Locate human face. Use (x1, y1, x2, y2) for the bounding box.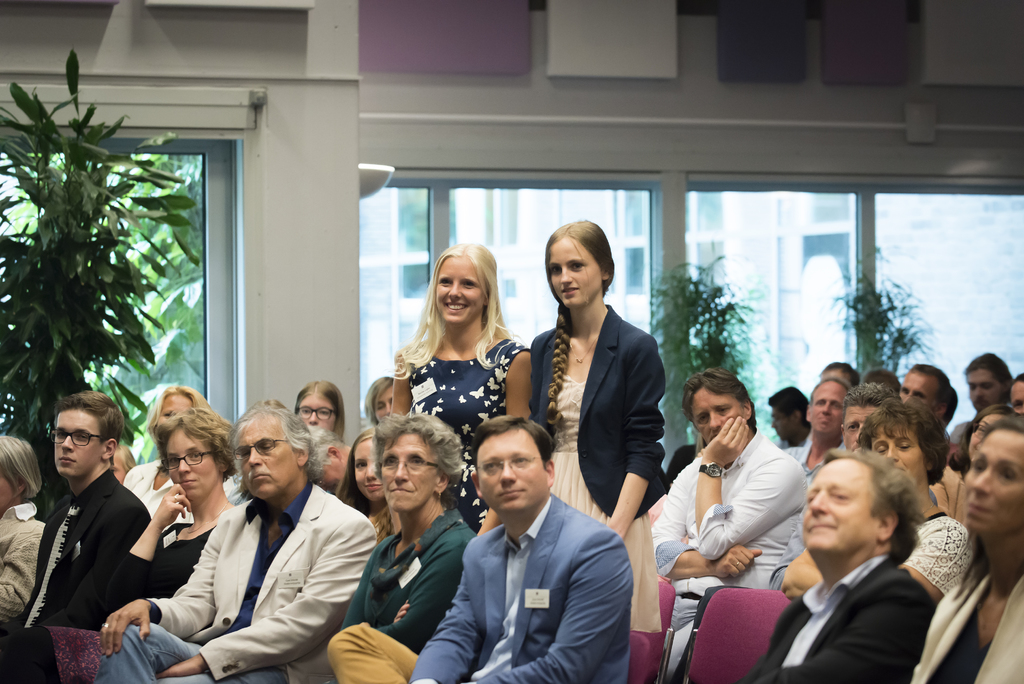
(1004, 377, 1023, 415).
